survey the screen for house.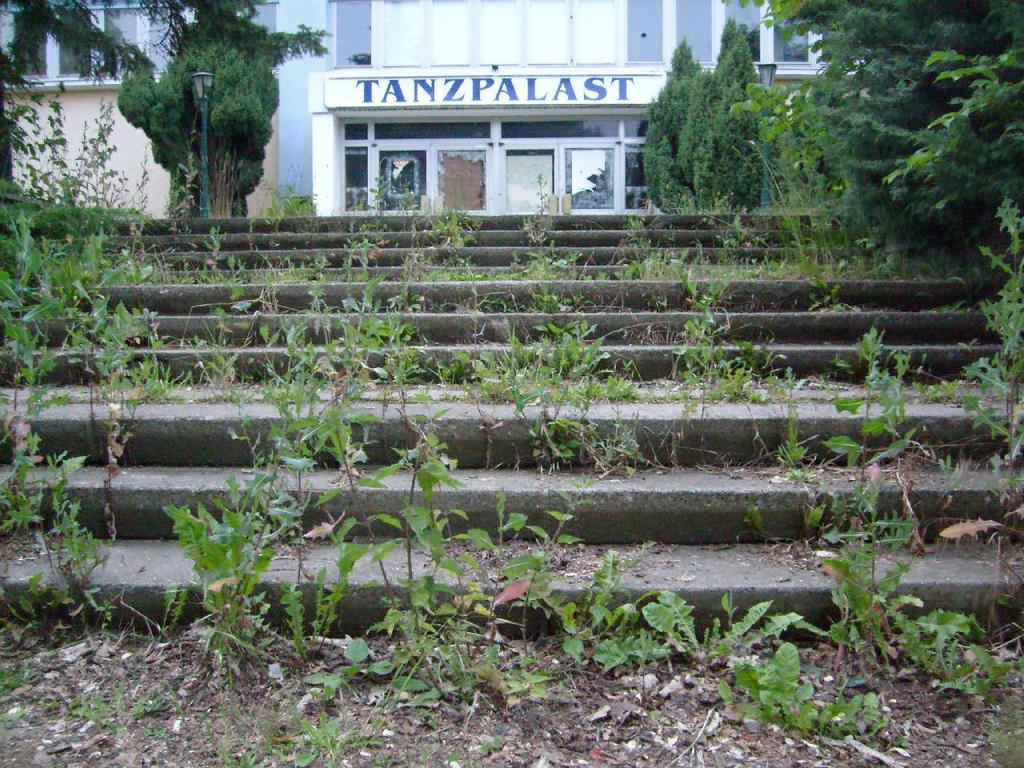
Survey found: pyautogui.locateOnScreen(0, 0, 877, 230).
